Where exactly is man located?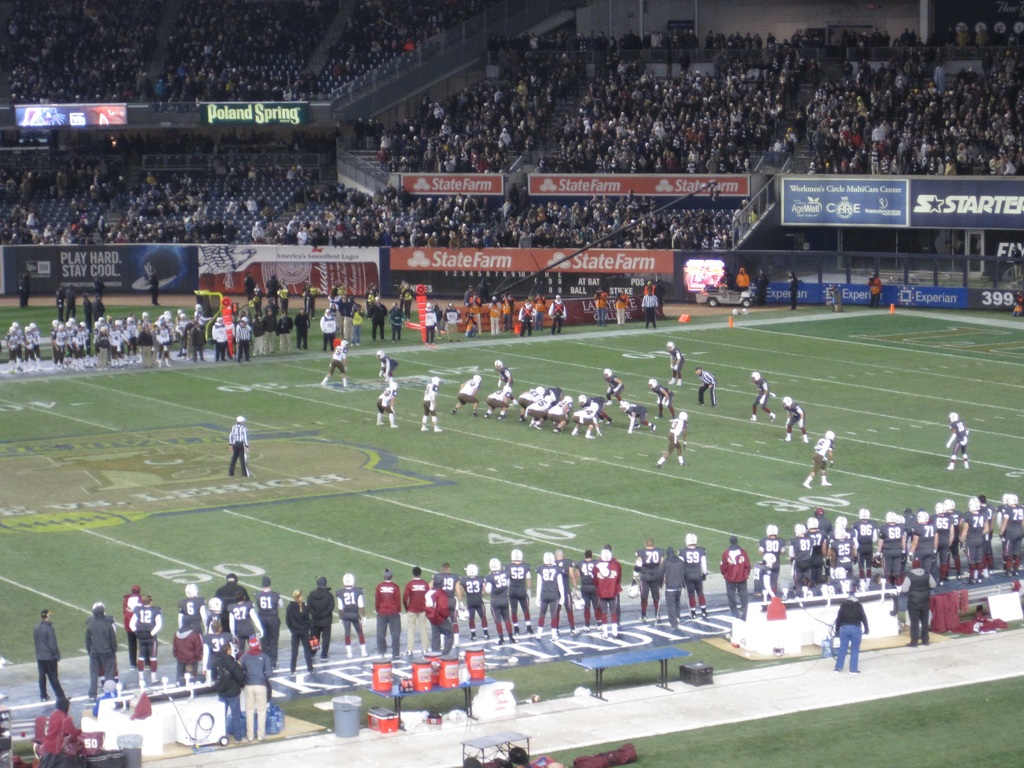
Its bounding box is box=[35, 610, 66, 701].
